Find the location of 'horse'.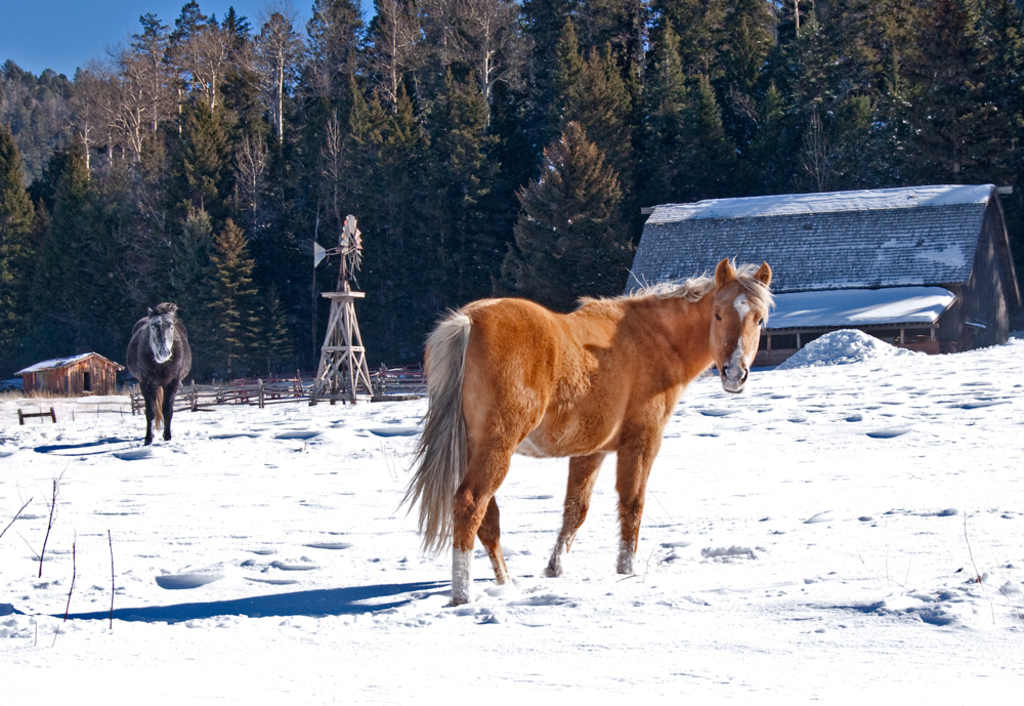
Location: 127:303:189:447.
